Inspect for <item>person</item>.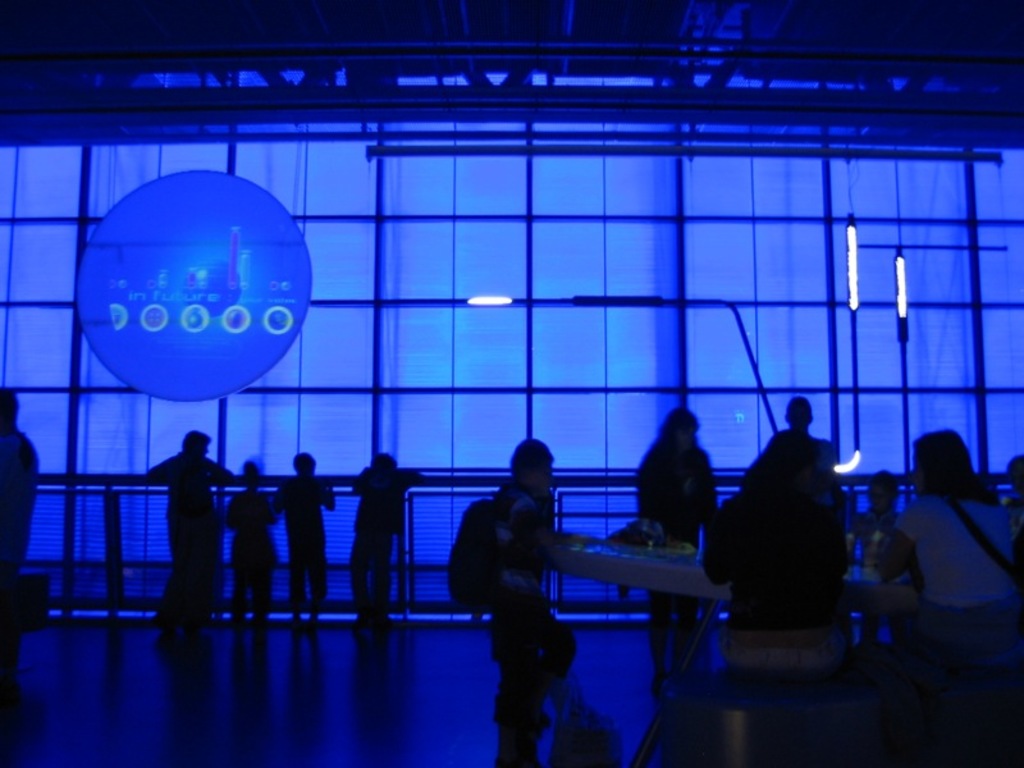
Inspection: crop(481, 433, 581, 723).
